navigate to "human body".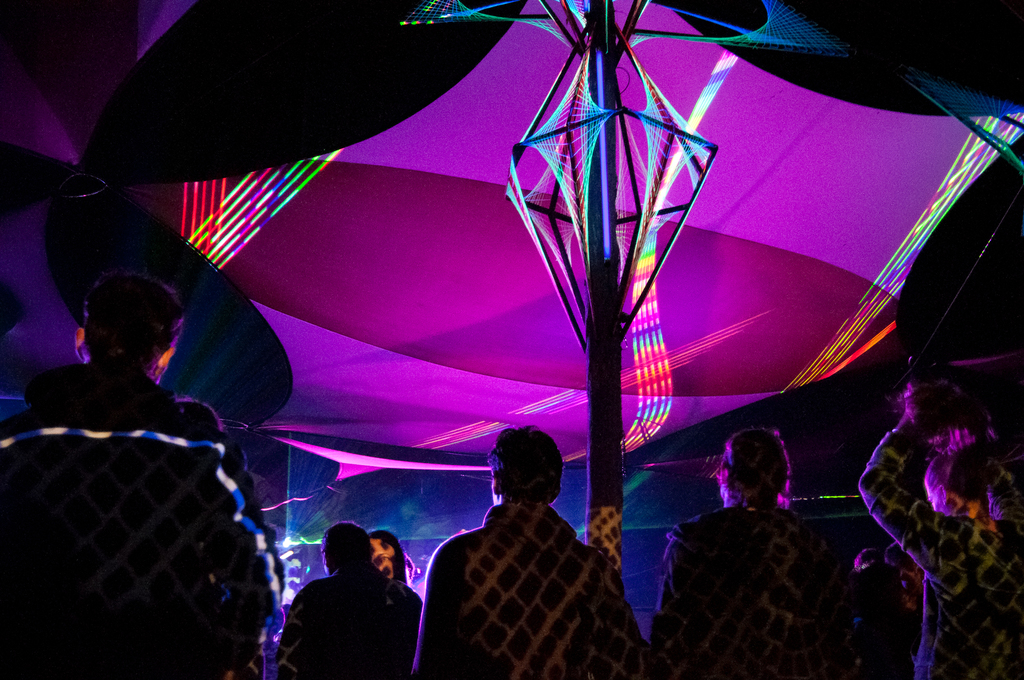
Navigation target: l=863, t=380, r=1023, b=679.
